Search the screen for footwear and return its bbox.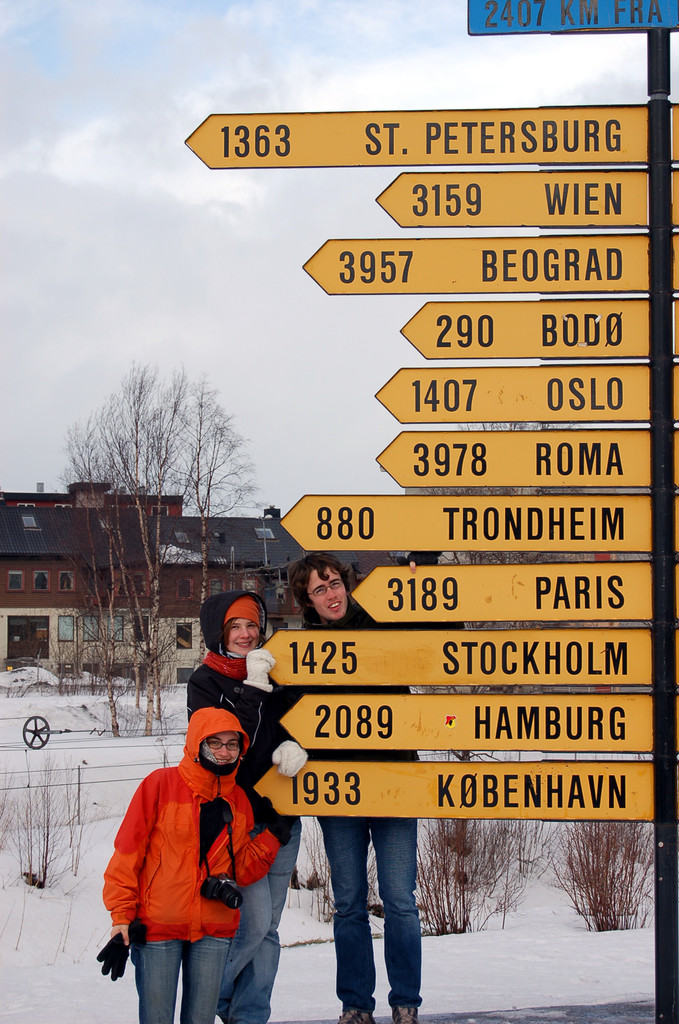
Found: [340, 1007, 377, 1023].
